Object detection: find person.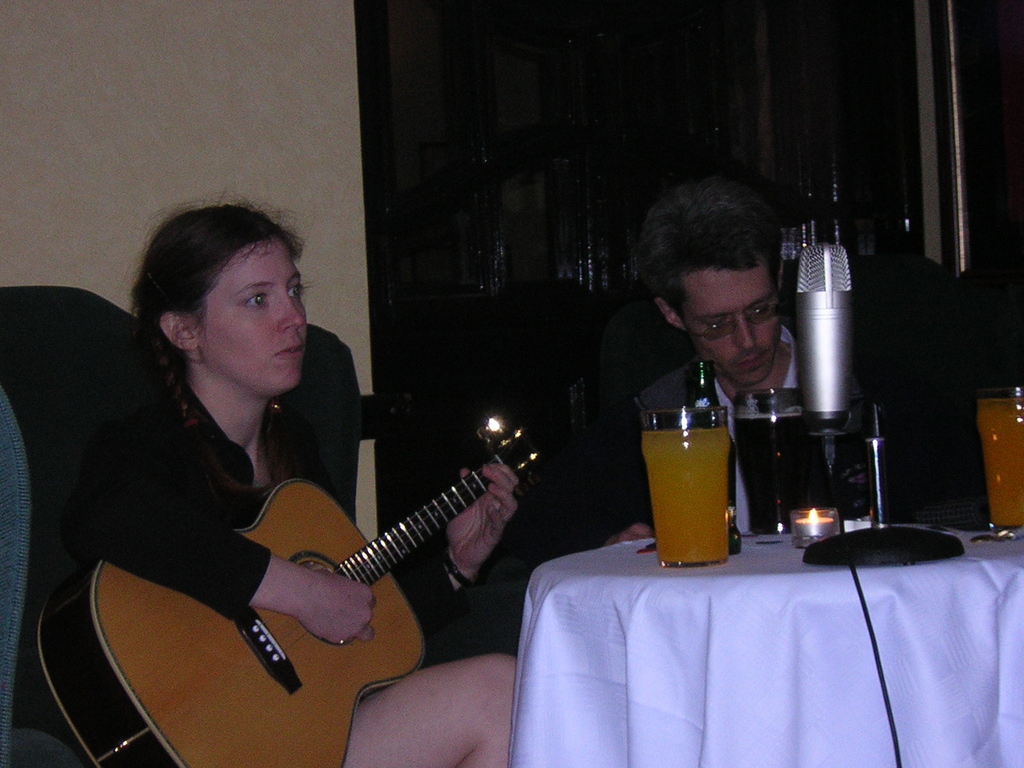
68, 187, 452, 767.
